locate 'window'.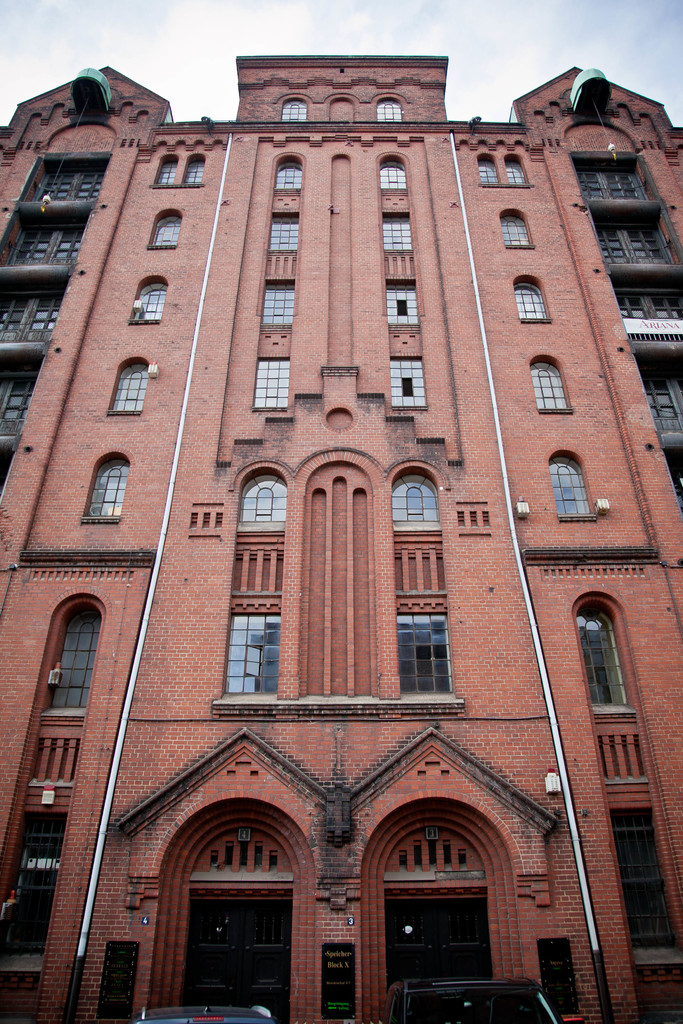
Bounding box: [602, 200, 682, 269].
